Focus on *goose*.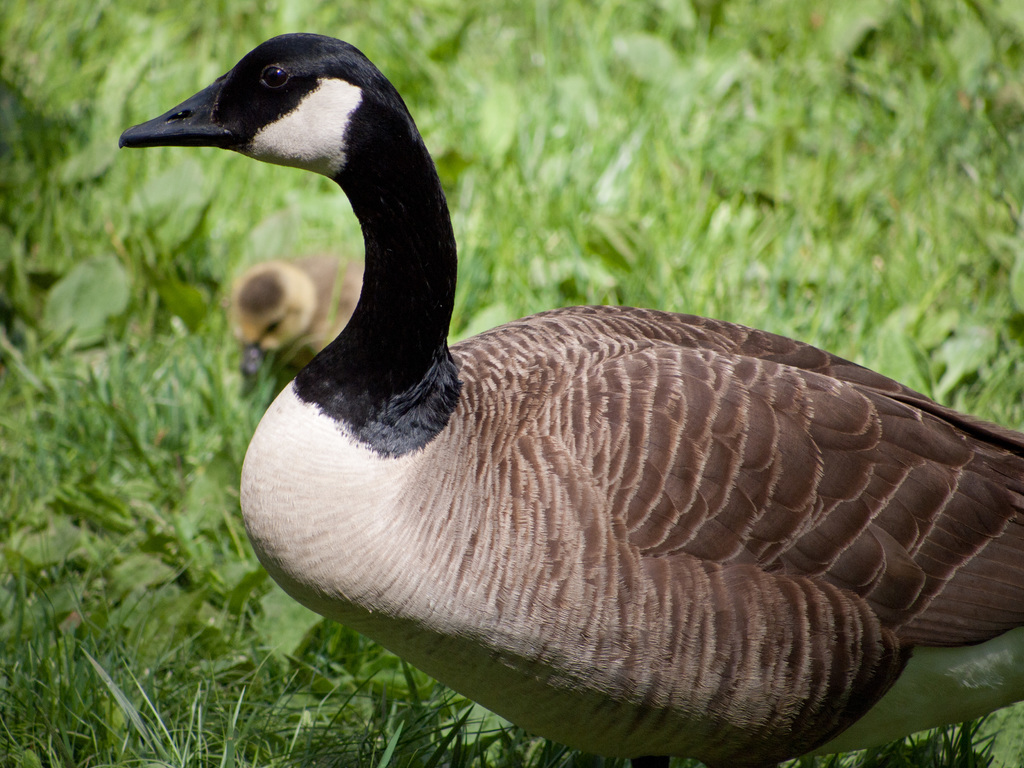
Focused at [123,33,1023,741].
